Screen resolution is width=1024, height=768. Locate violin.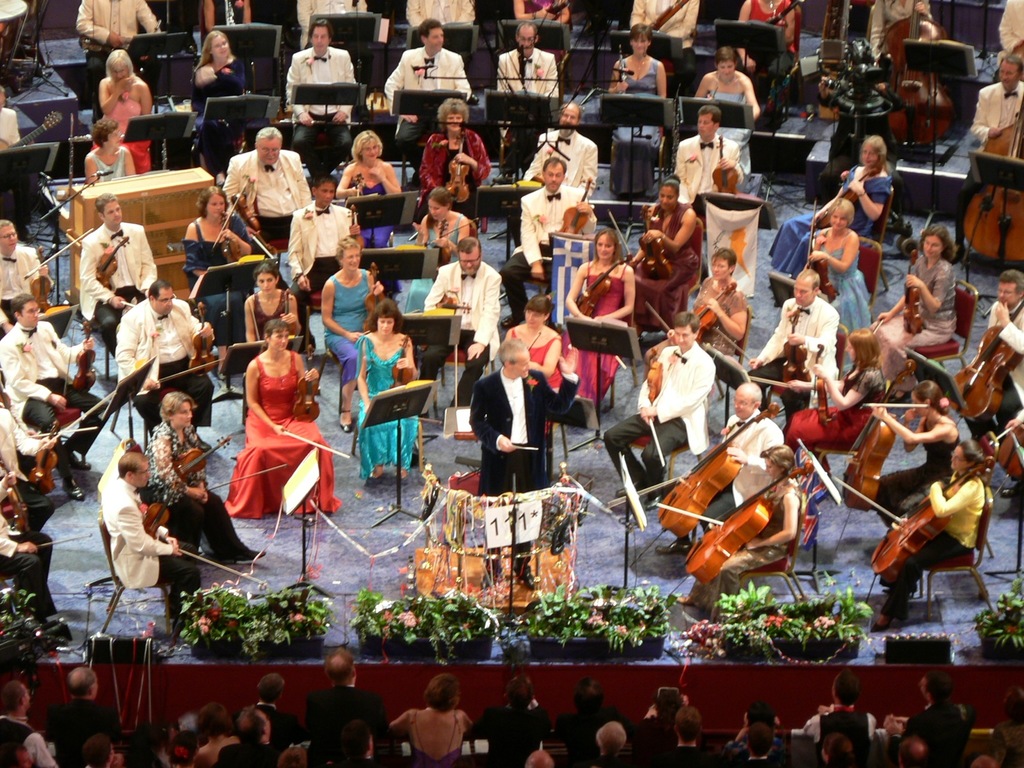
x1=285, y1=344, x2=348, y2=457.
